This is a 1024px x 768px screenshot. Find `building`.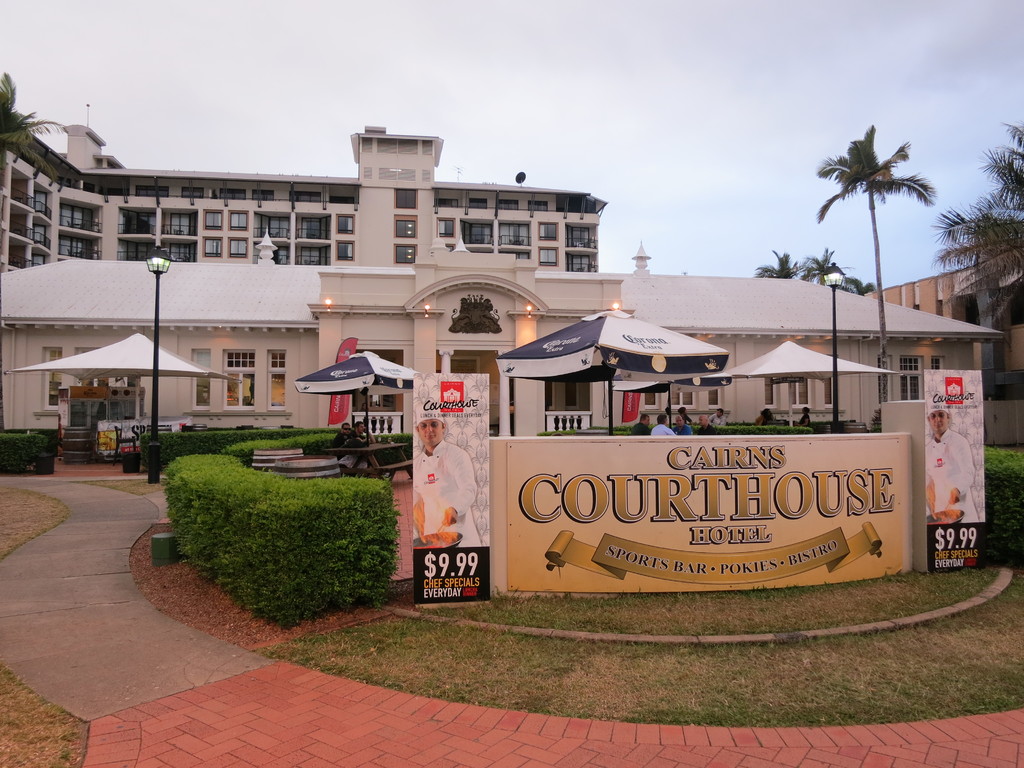
Bounding box: 1:246:1008:424.
